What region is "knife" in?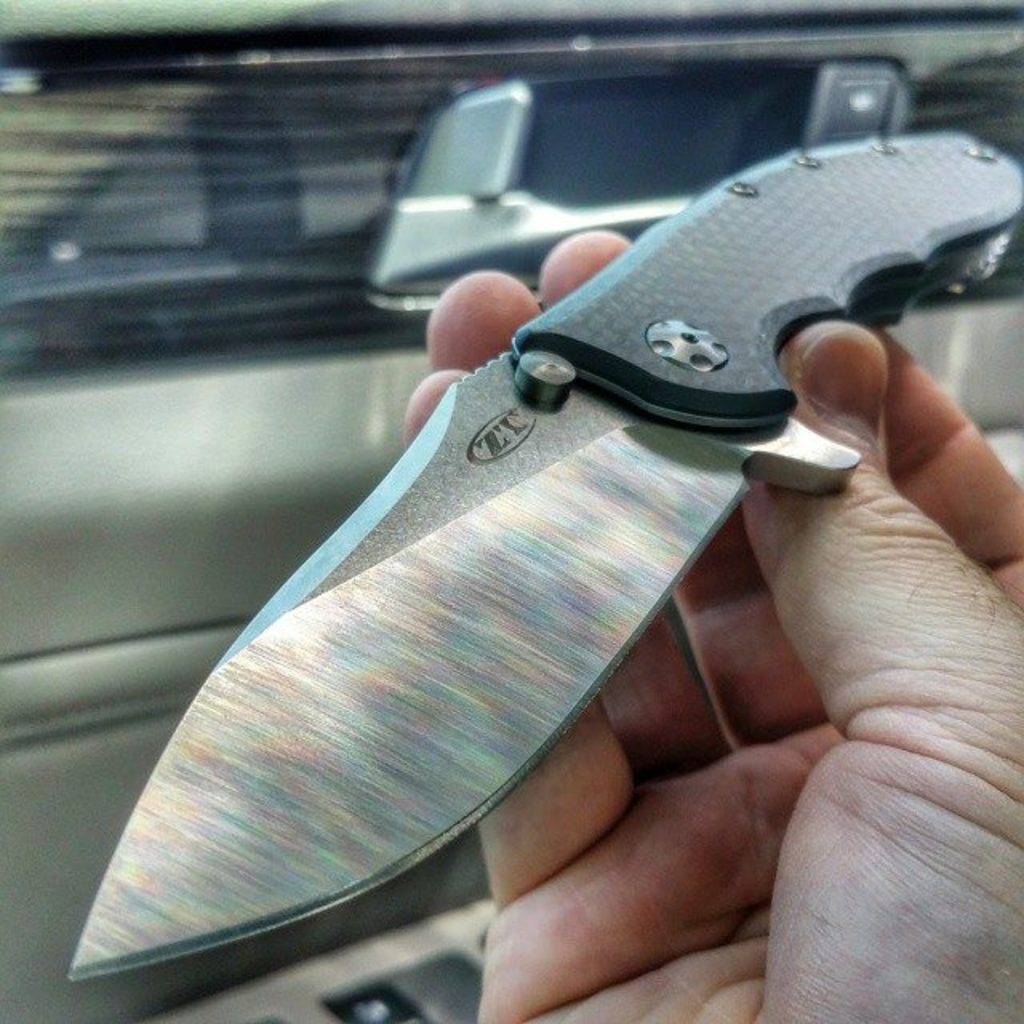
box(64, 126, 1022, 982).
